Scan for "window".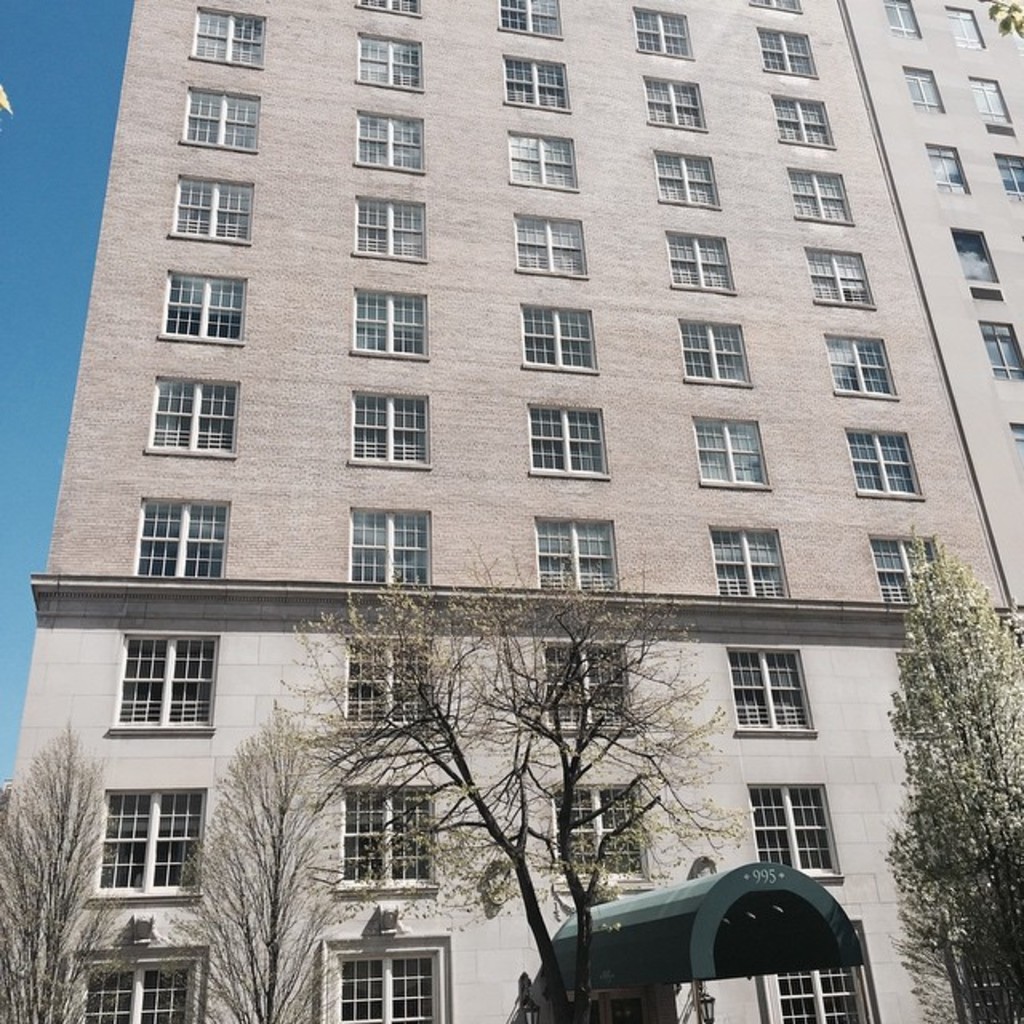
Scan result: bbox=[158, 381, 232, 454].
